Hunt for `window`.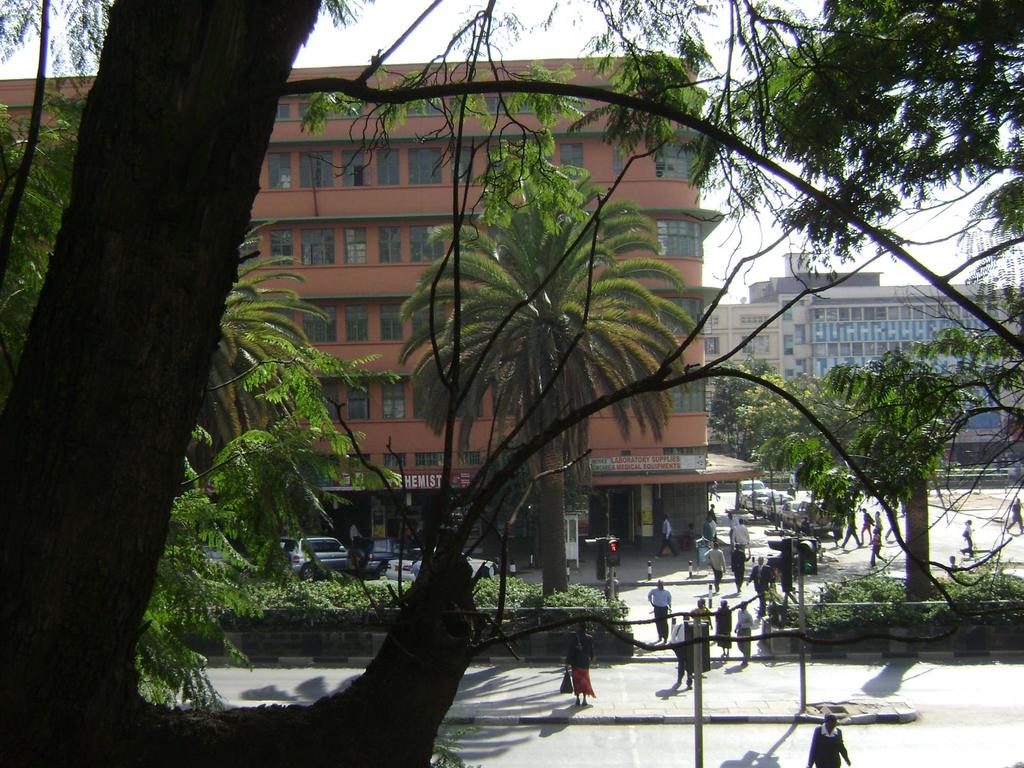
Hunted down at detection(345, 374, 370, 424).
